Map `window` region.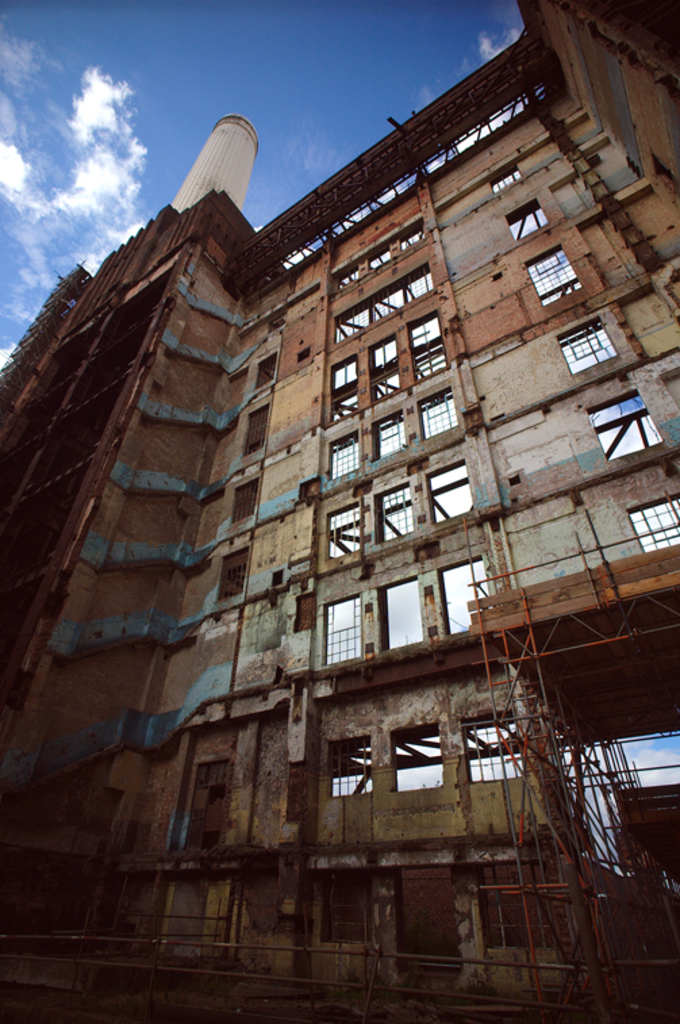
Mapped to l=424, t=460, r=469, b=528.
